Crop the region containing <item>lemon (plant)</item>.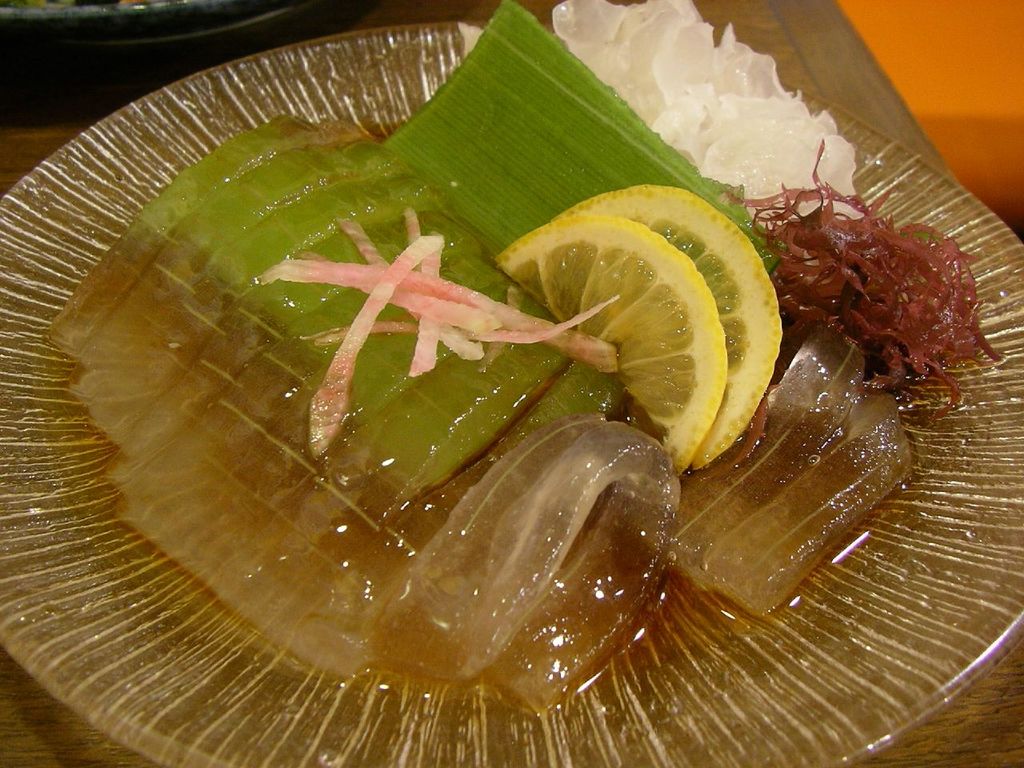
Crop region: 577:186:778:462.
